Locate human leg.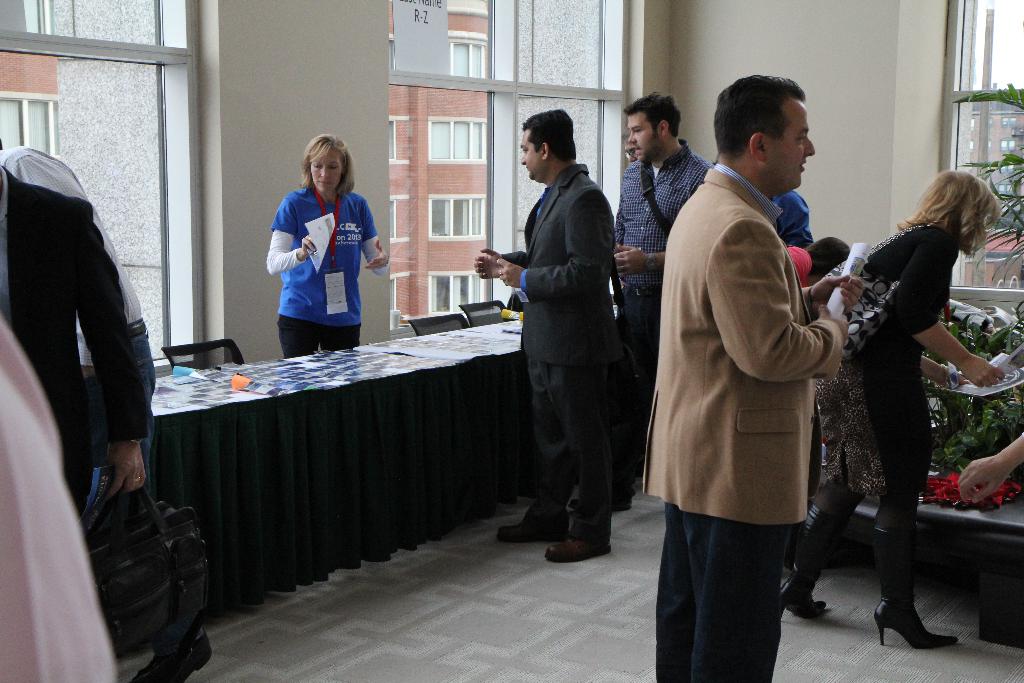
Bounding box: bbox(317, 279, 365, 345).
